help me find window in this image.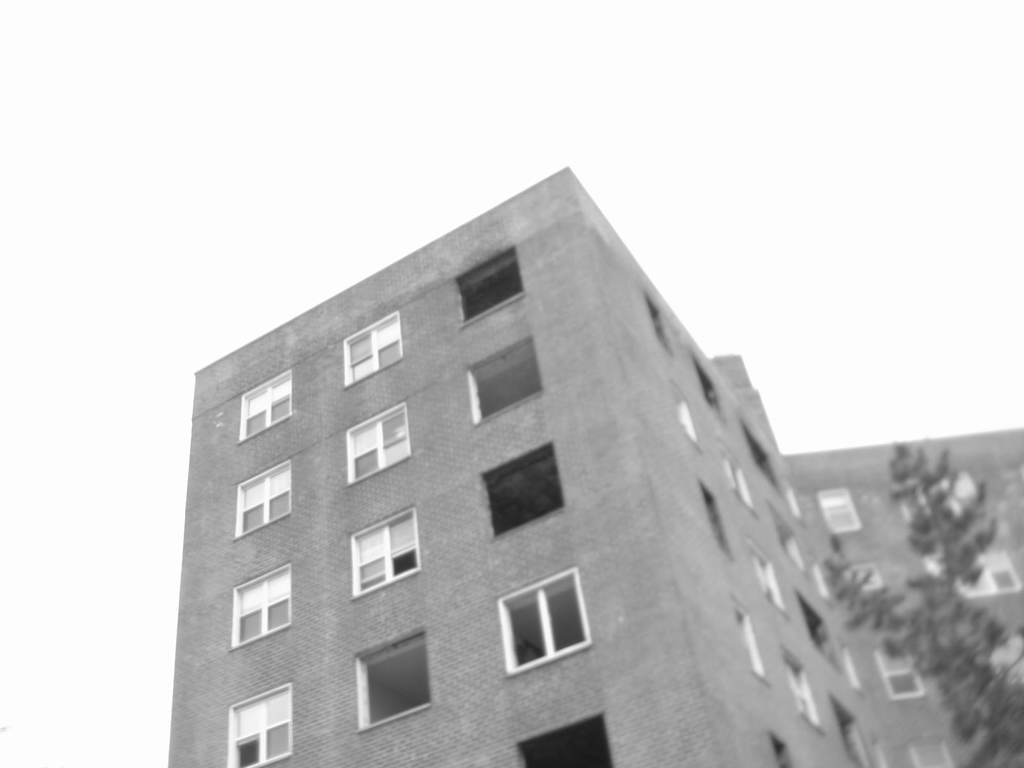
Found it: (720,444,755,510).
